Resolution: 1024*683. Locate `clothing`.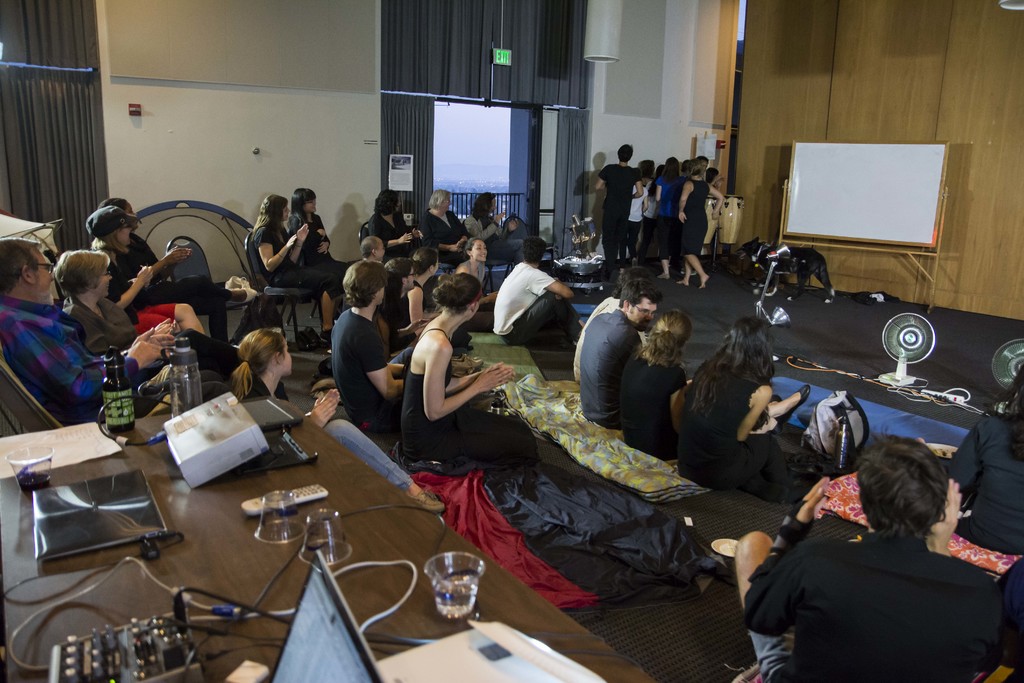
{"x1": 650, "y1": 175, "x2": 683, "y2": 244}.
